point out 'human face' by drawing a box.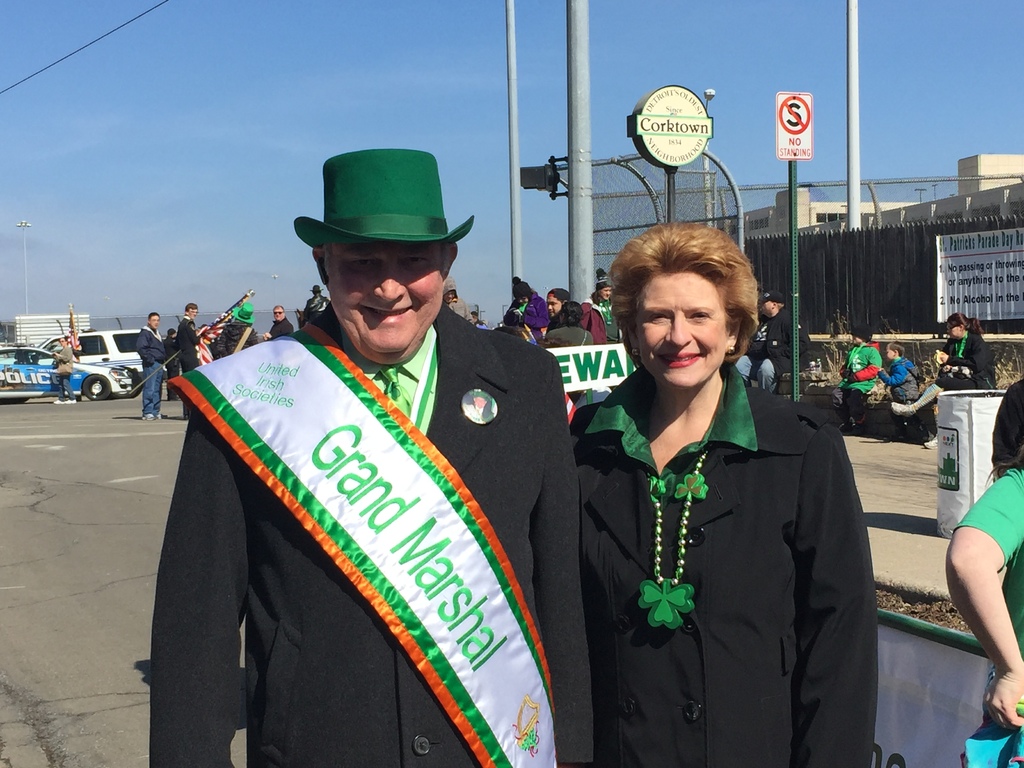
[left=852, top=336, right=861, bottom=346].
